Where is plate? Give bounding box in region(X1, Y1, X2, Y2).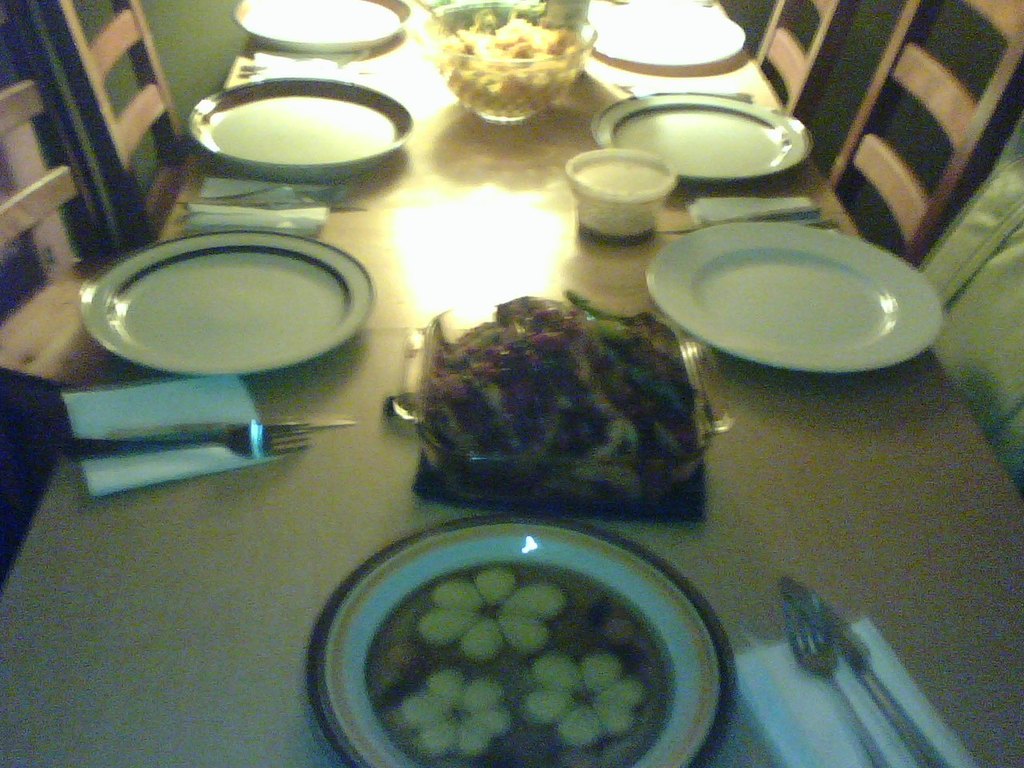
region(580, 6, 746, 66).
